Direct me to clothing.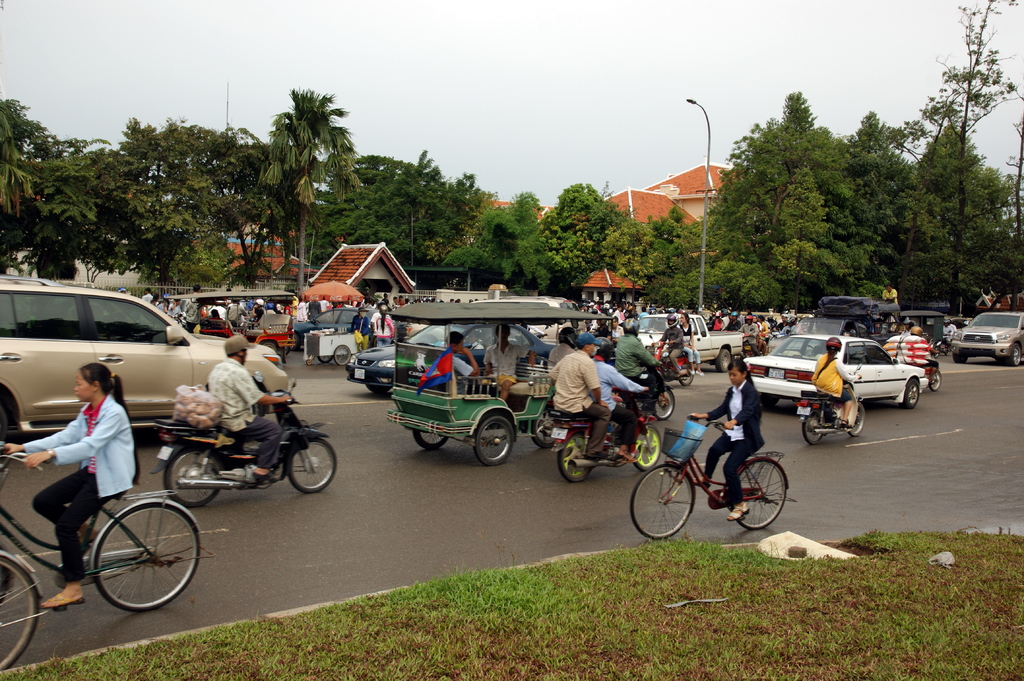
Direction: left=586, top=362, right=652, bottom=447.
